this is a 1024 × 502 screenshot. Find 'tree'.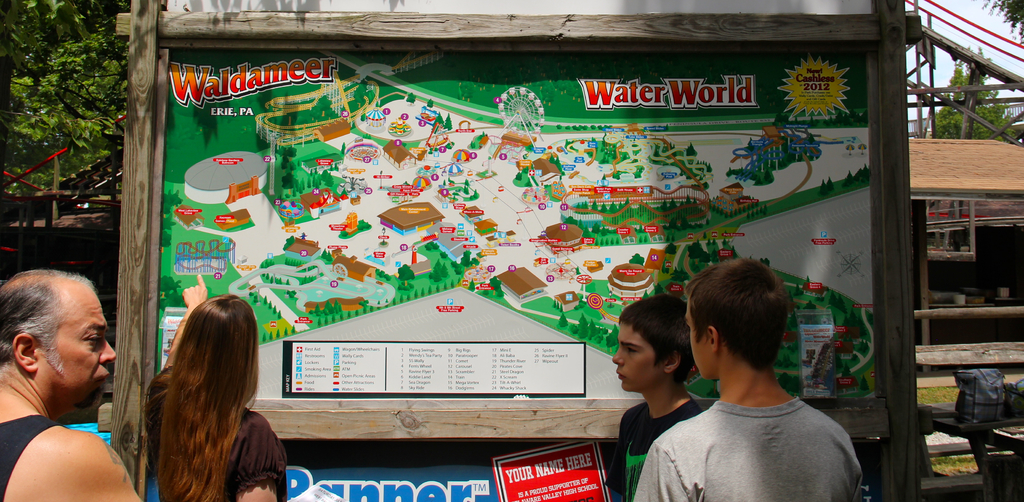
Bounding box: [824, 177, 835, 195].
